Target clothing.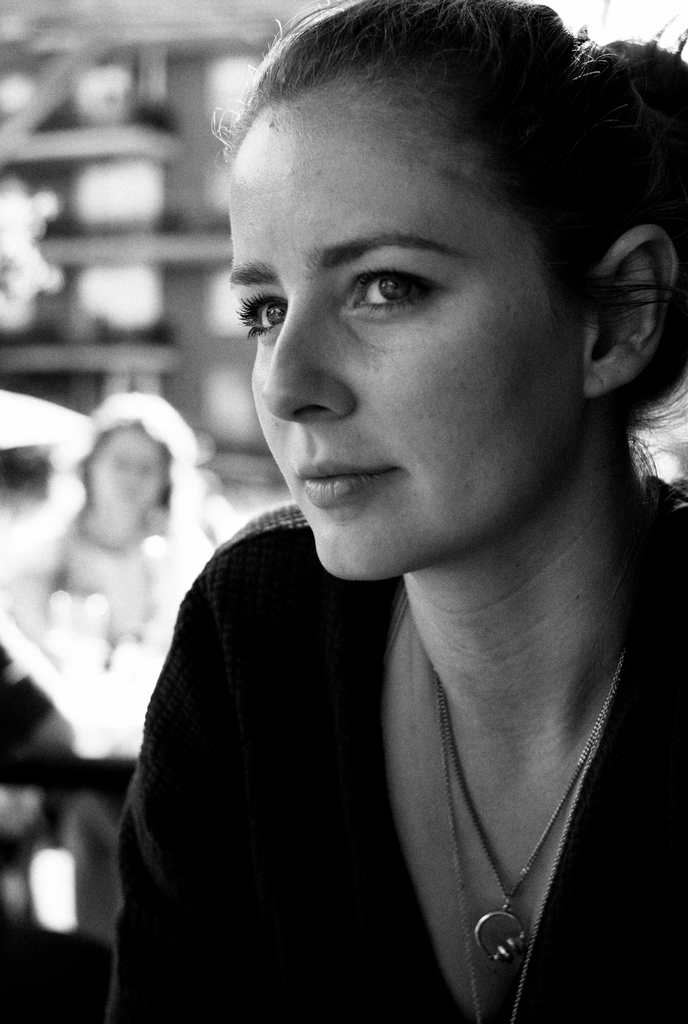
Target region: {"left": 106, "top": 506, "right": 687, "bottom": 1023}.
